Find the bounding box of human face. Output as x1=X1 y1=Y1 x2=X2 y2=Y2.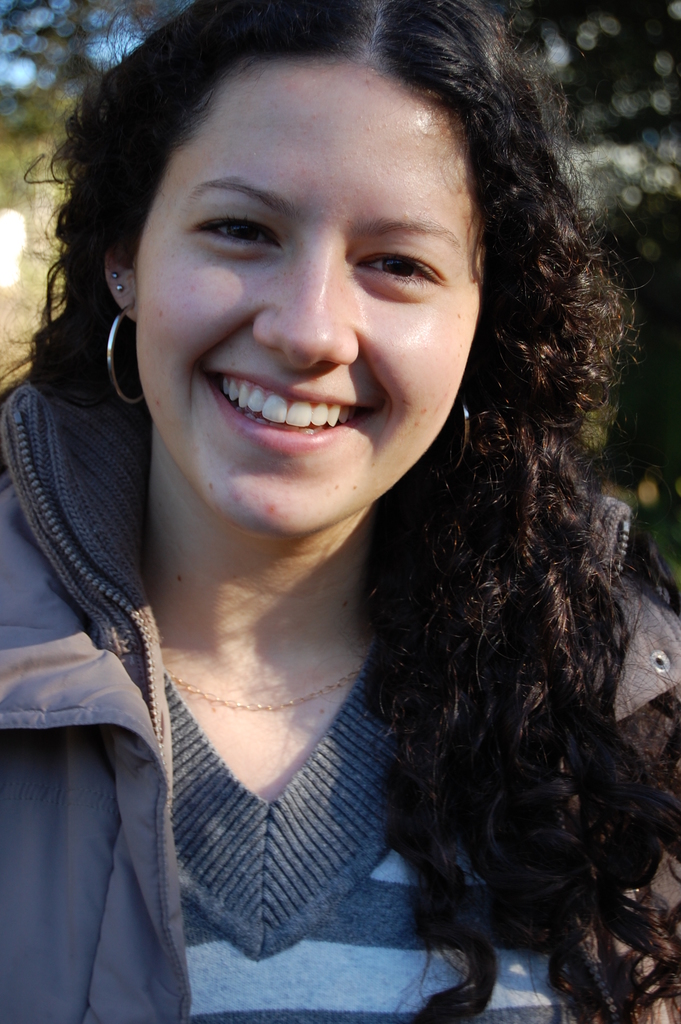
x1=136 y1=61 x2=487 y2=536.
